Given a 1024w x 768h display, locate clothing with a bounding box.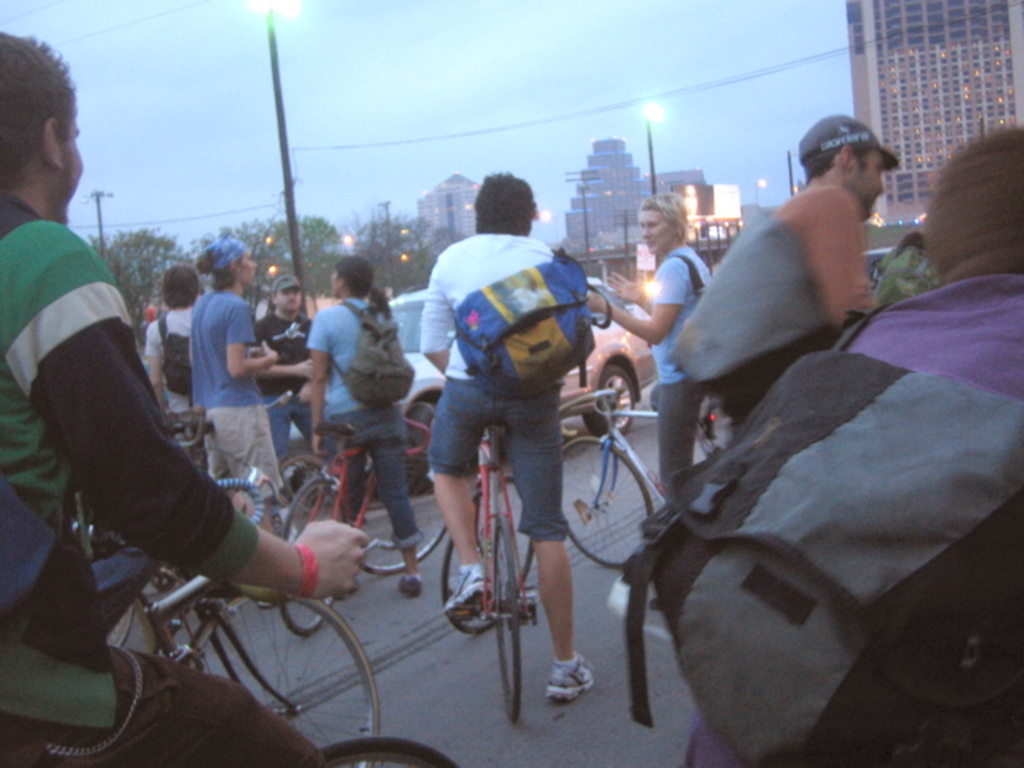
Located: [418,233,575,547].
